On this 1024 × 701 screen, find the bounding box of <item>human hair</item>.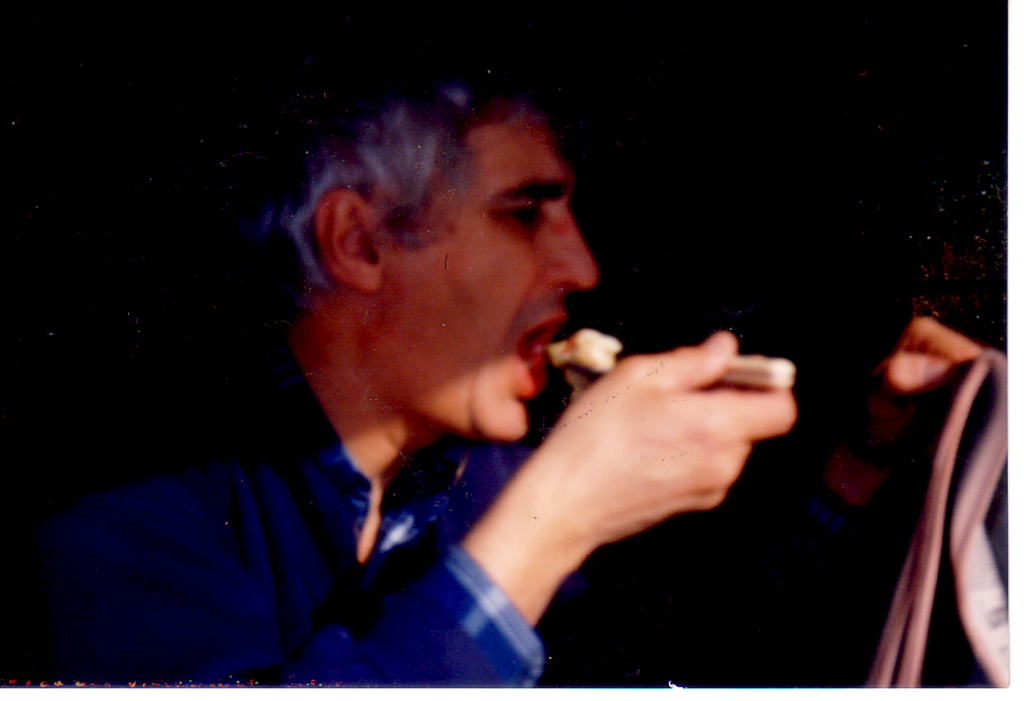
Bounding box: bbox(258, 67, 525, 286).
